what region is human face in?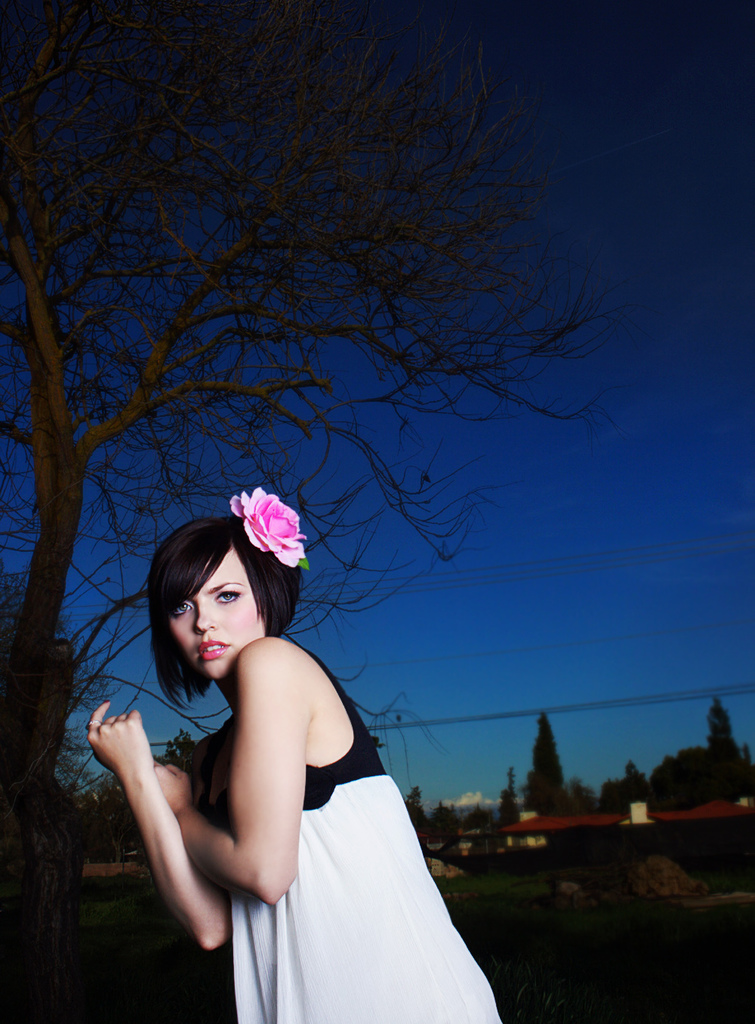
x1=170 y1=550 x2=265 y2=678.
